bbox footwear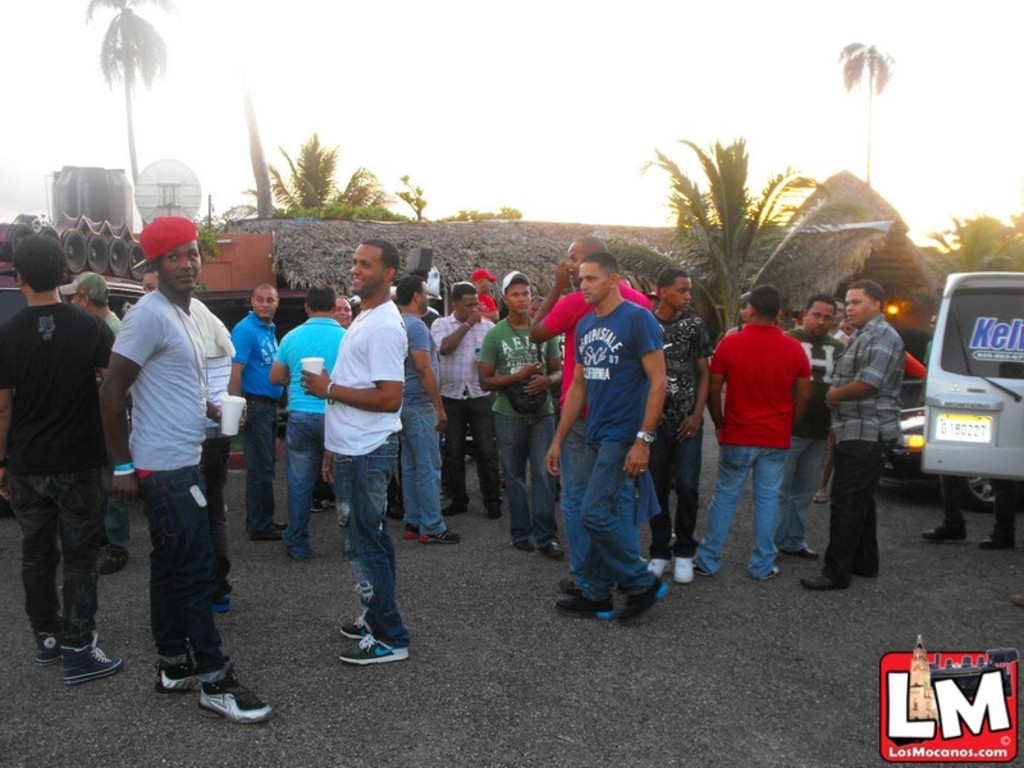
[left=780, top=544, right=818, bottom=559]
